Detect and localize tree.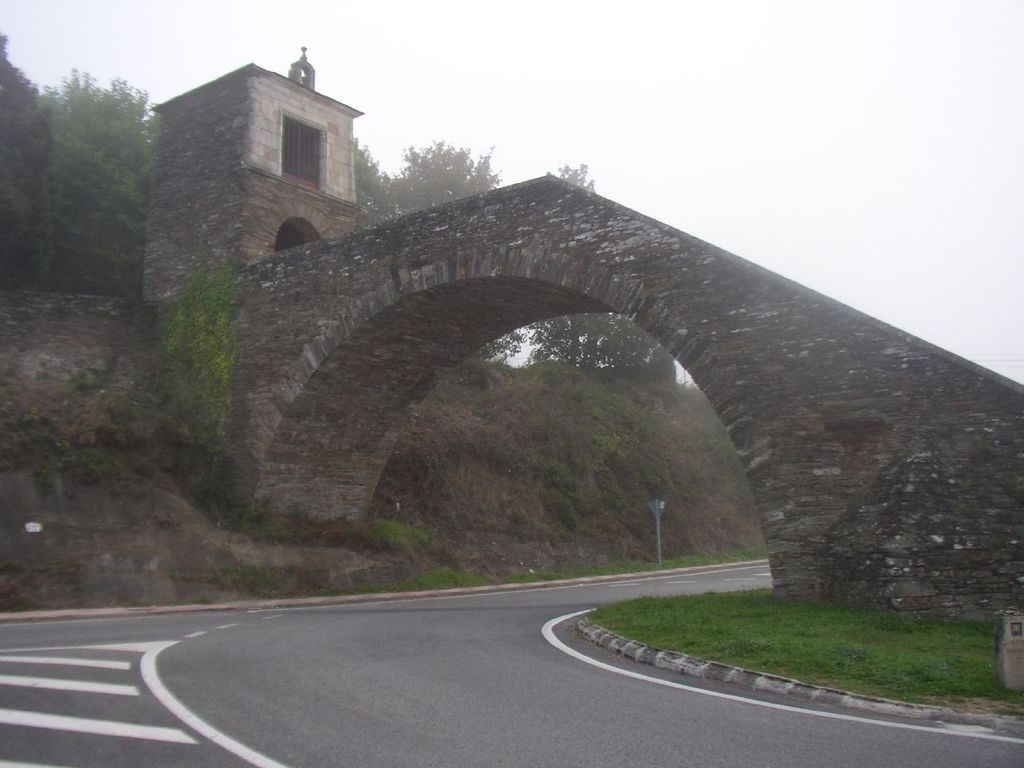
Localized at [x1=164, y1=262, x2=214, y2=434].
